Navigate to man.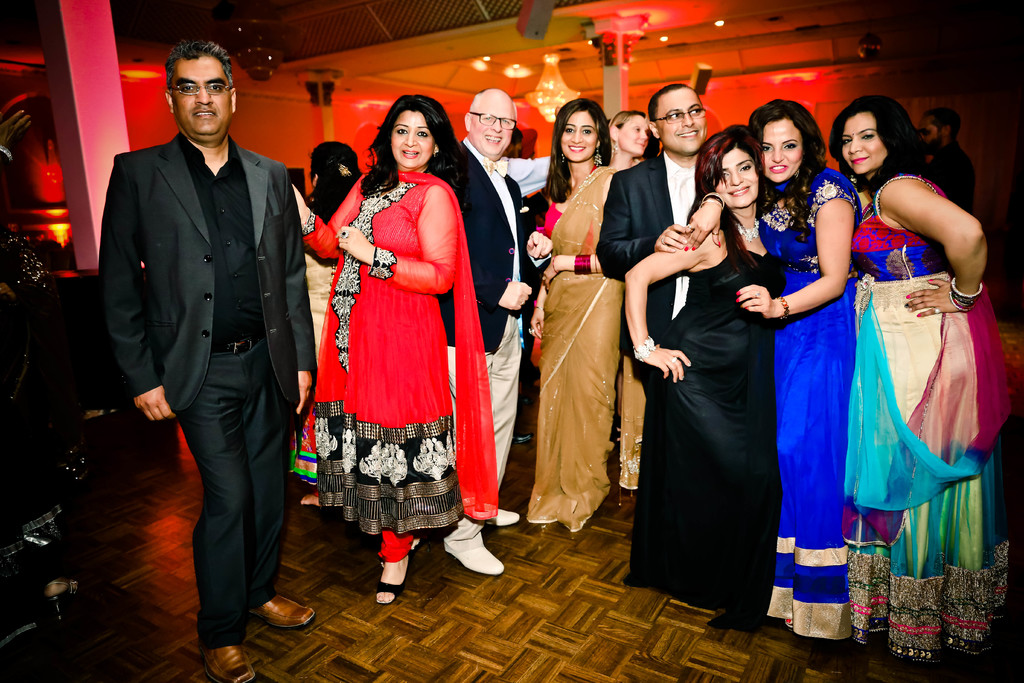
Navigation target: {"left": 590, "top": 83, "right": 729, "bottom": 382}.
